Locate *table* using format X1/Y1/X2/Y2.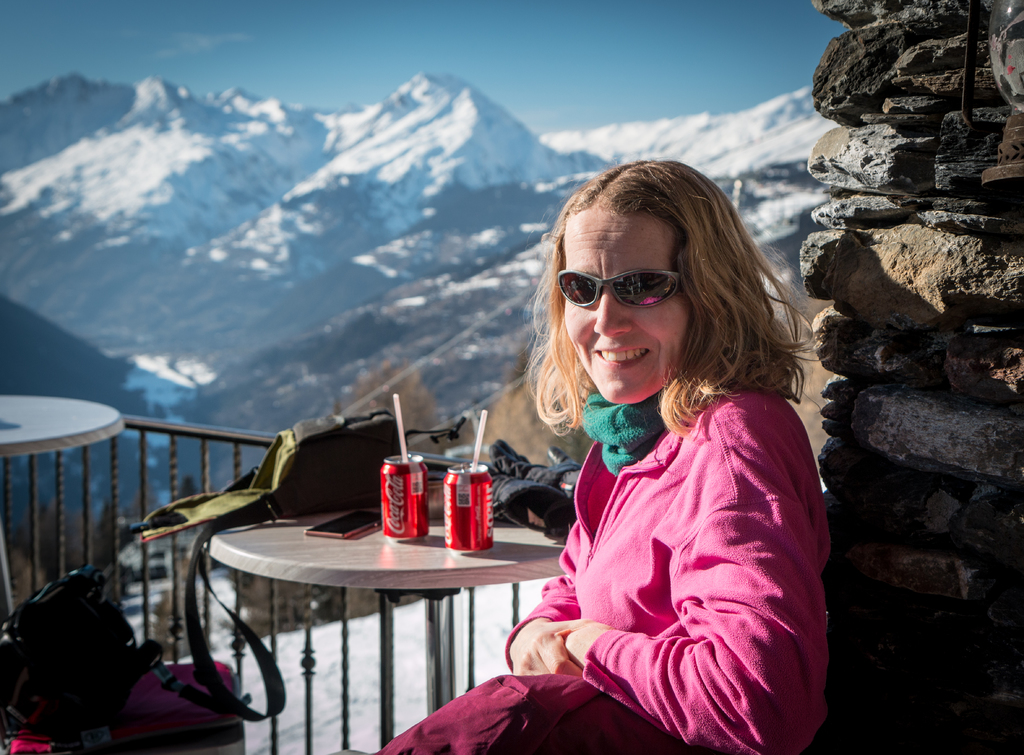
0/393/125/628.
